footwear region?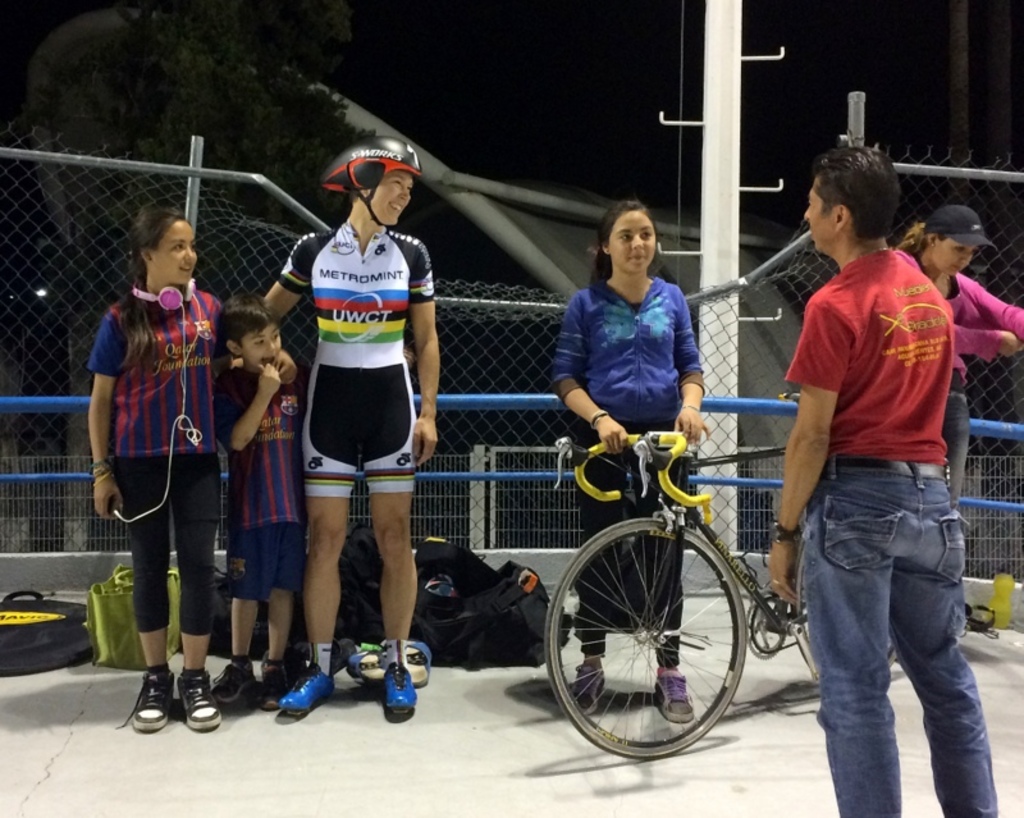
detection(283, 671, 334, 713)
